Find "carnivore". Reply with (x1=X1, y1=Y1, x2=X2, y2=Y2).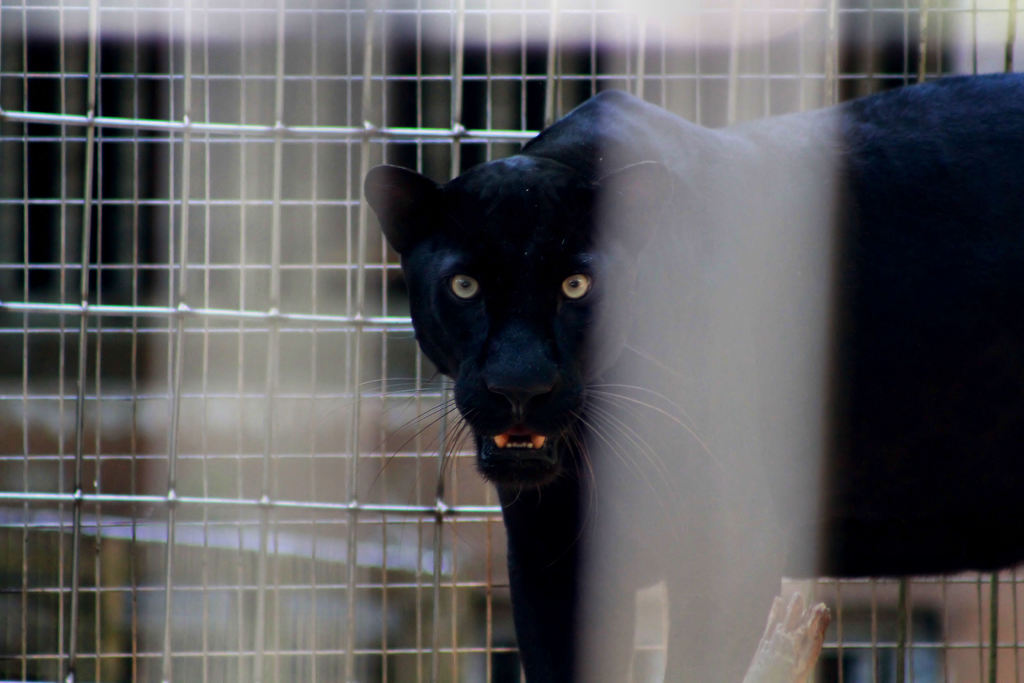
(x1=346, y1=76, x2=1023, y2=682).
